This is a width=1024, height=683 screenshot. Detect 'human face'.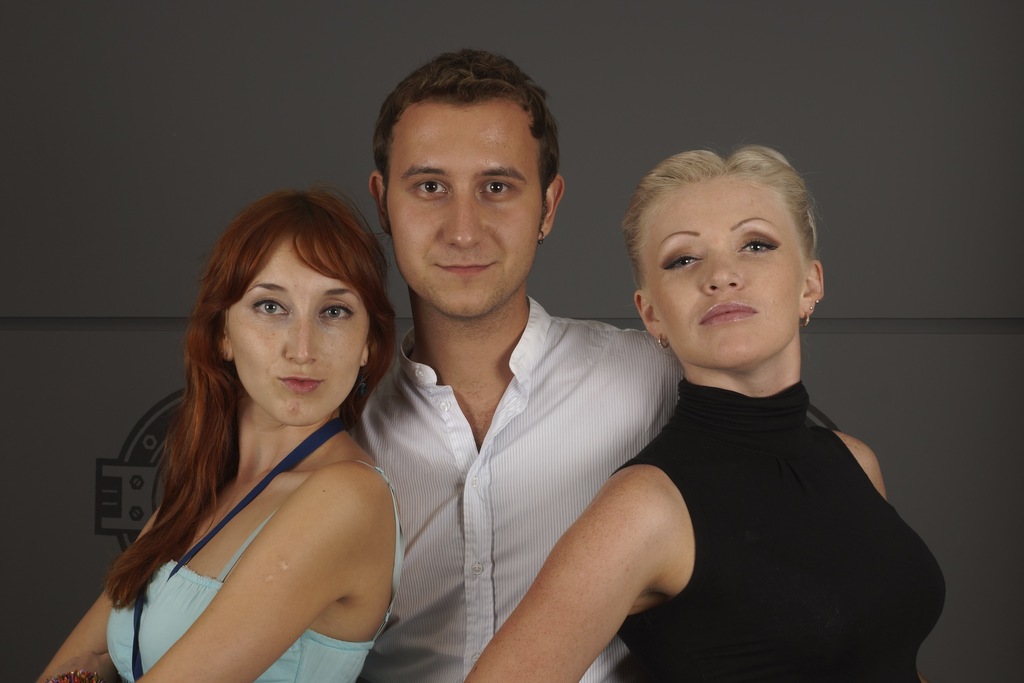
{"left": 227, "top": 243, "right": 372, "bottom": 427}.
